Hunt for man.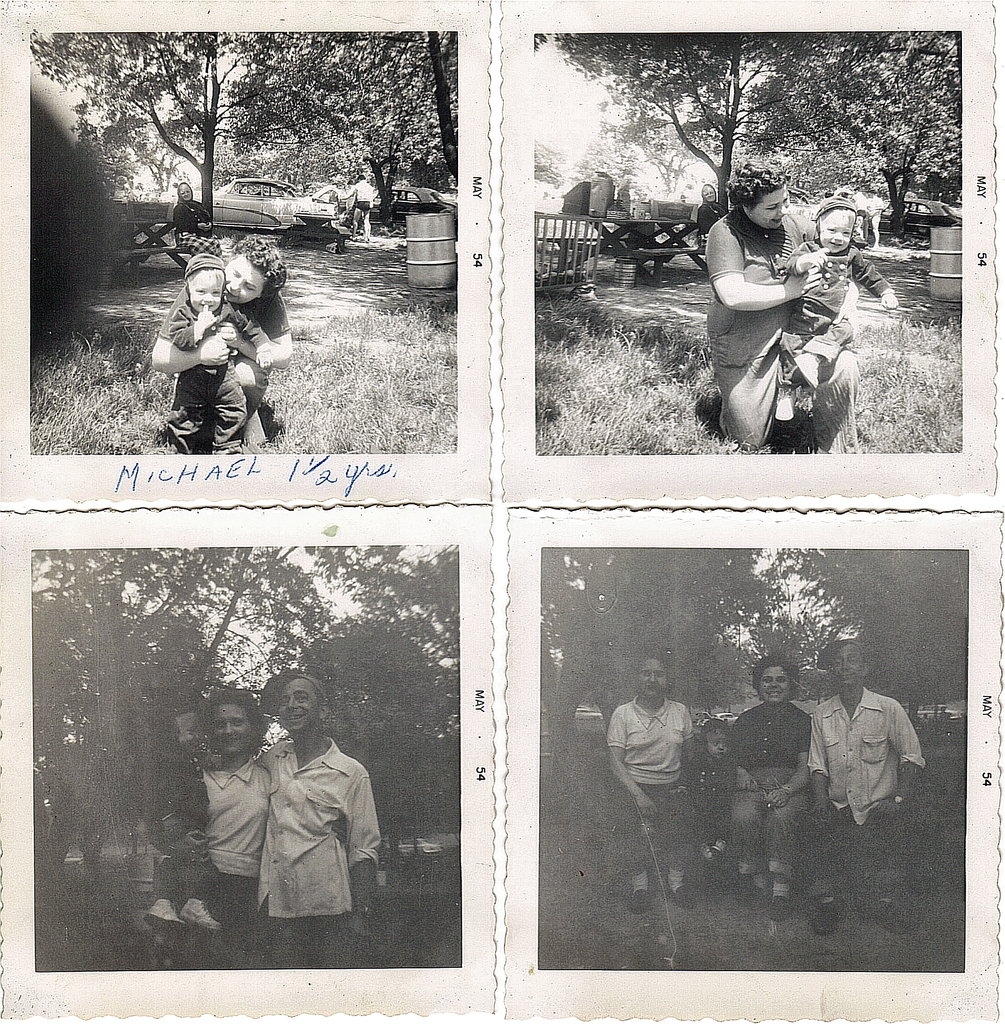
Hunted down at 800,642,933,940.
